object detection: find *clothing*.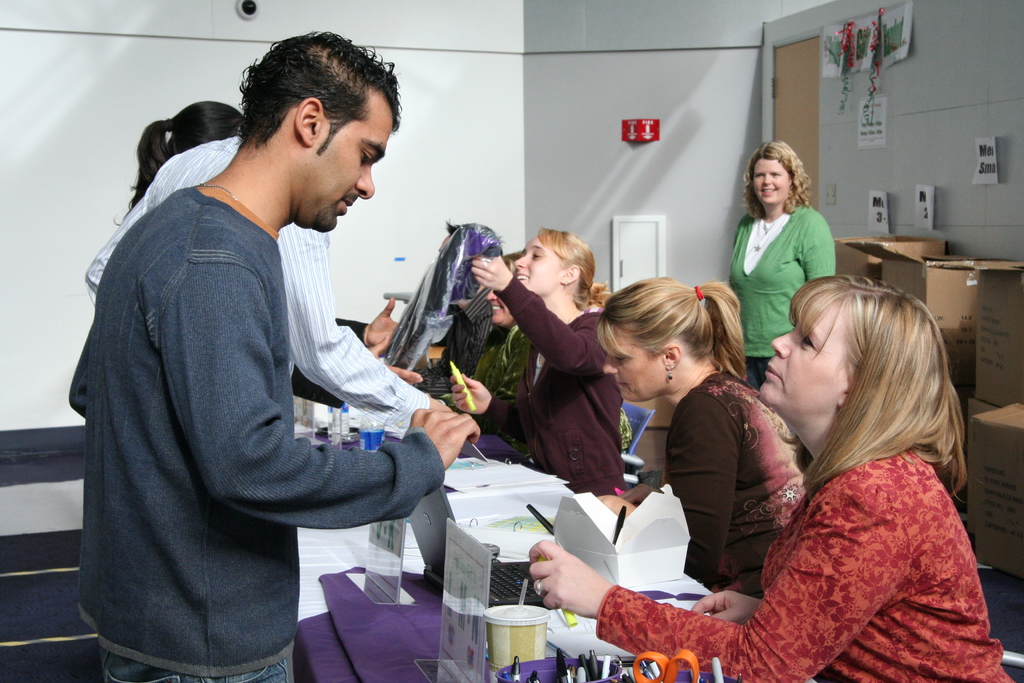
bbox=(483, 273, 624, 498).
